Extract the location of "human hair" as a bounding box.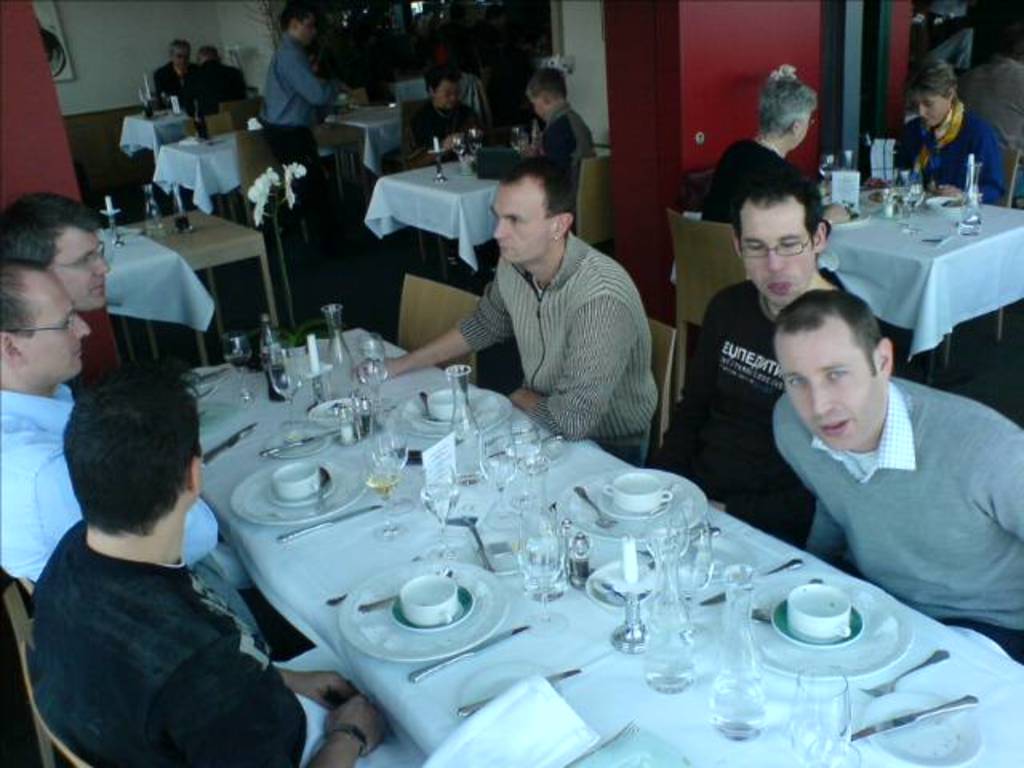
[728, 176, 826, 256].
